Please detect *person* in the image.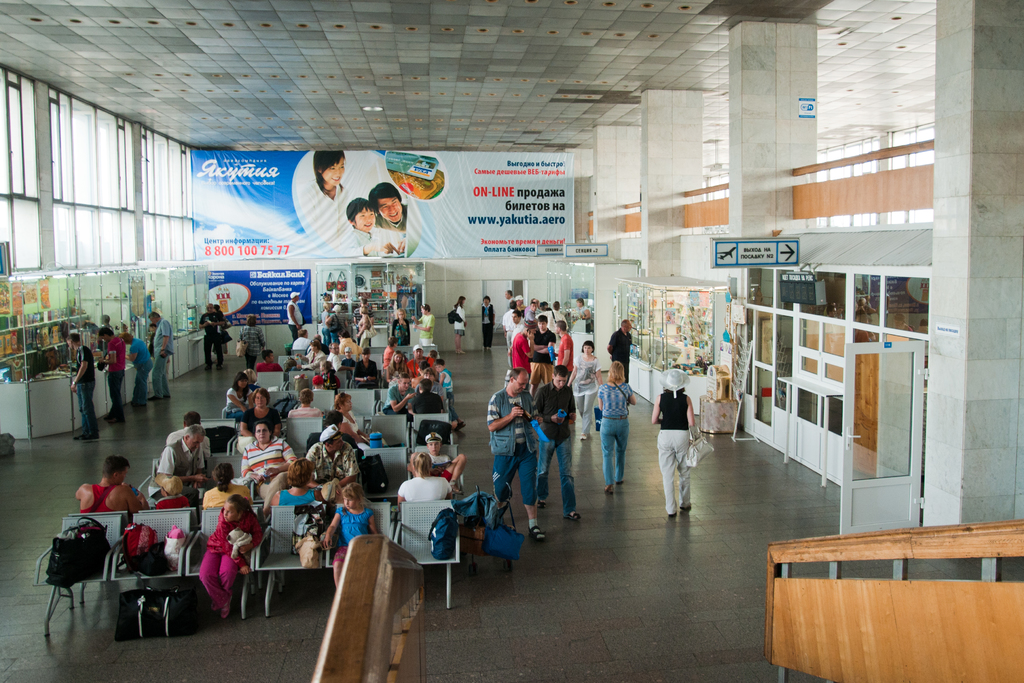
Rect(316, 150, 347, 200).
